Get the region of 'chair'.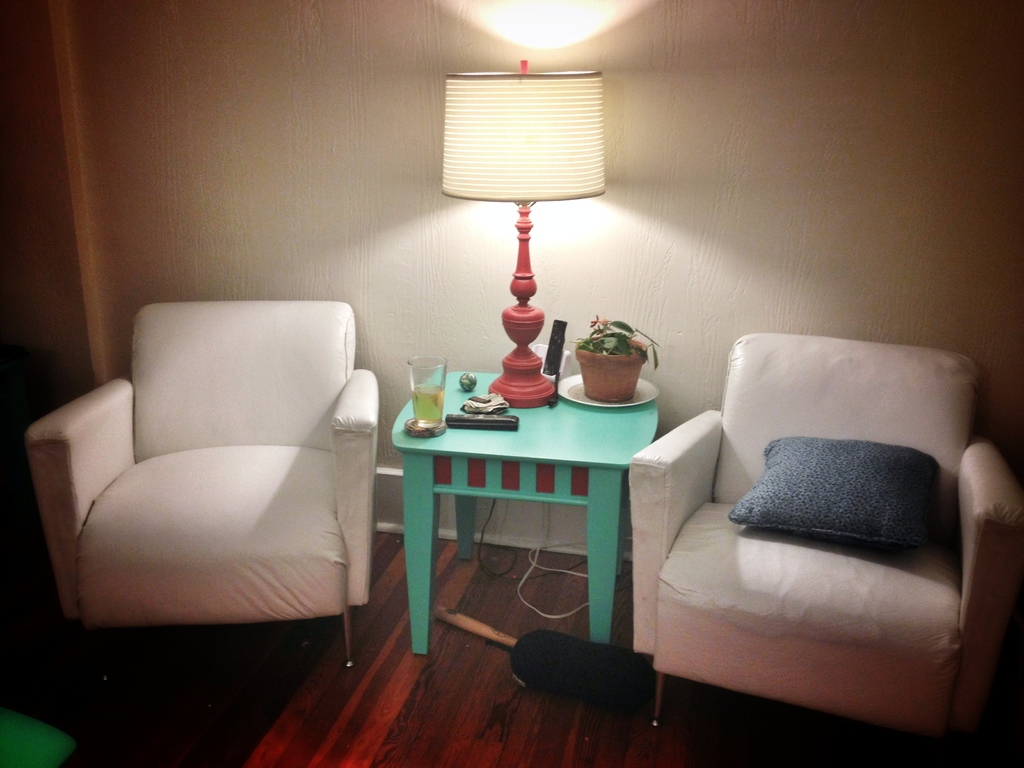
24,300,401,694.
